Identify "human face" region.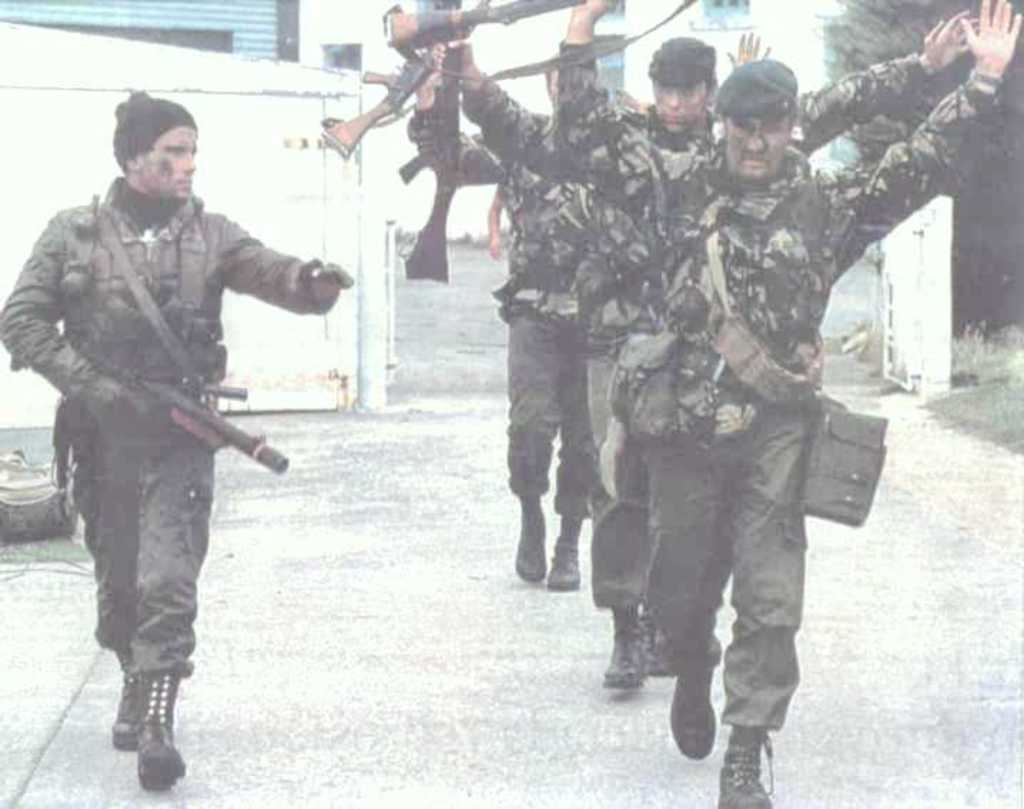
Region: (x1=140, y1=126, x2=195, y2=198).
